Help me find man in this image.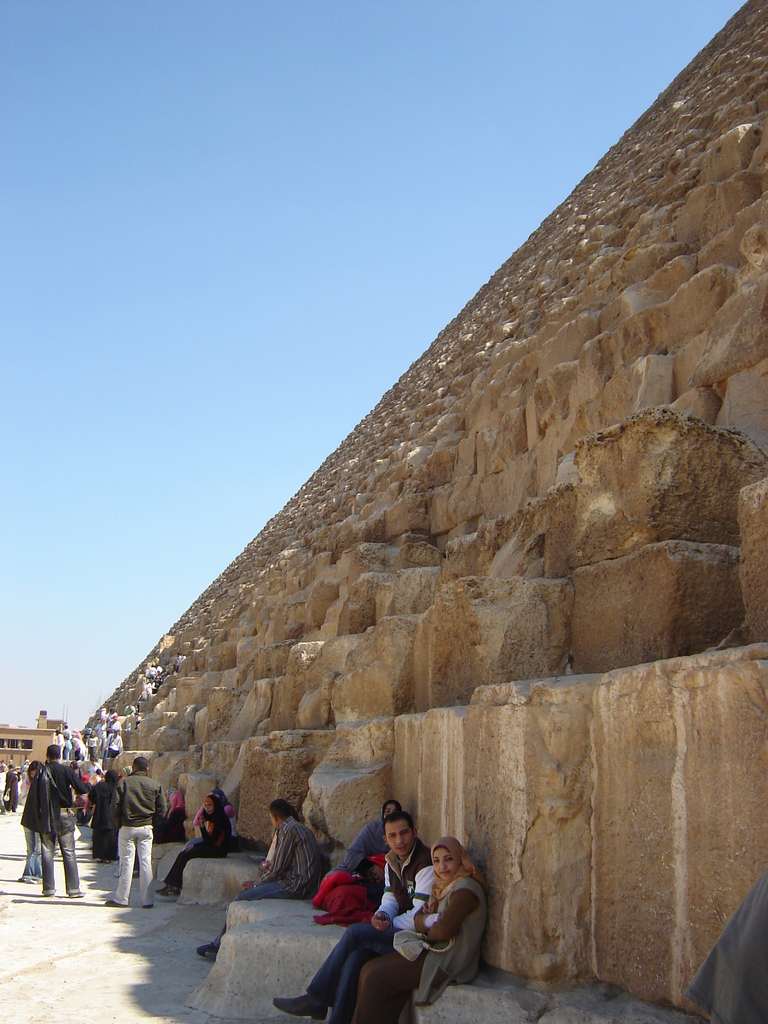
Found it: crop(298, 822, 450, 1014).
